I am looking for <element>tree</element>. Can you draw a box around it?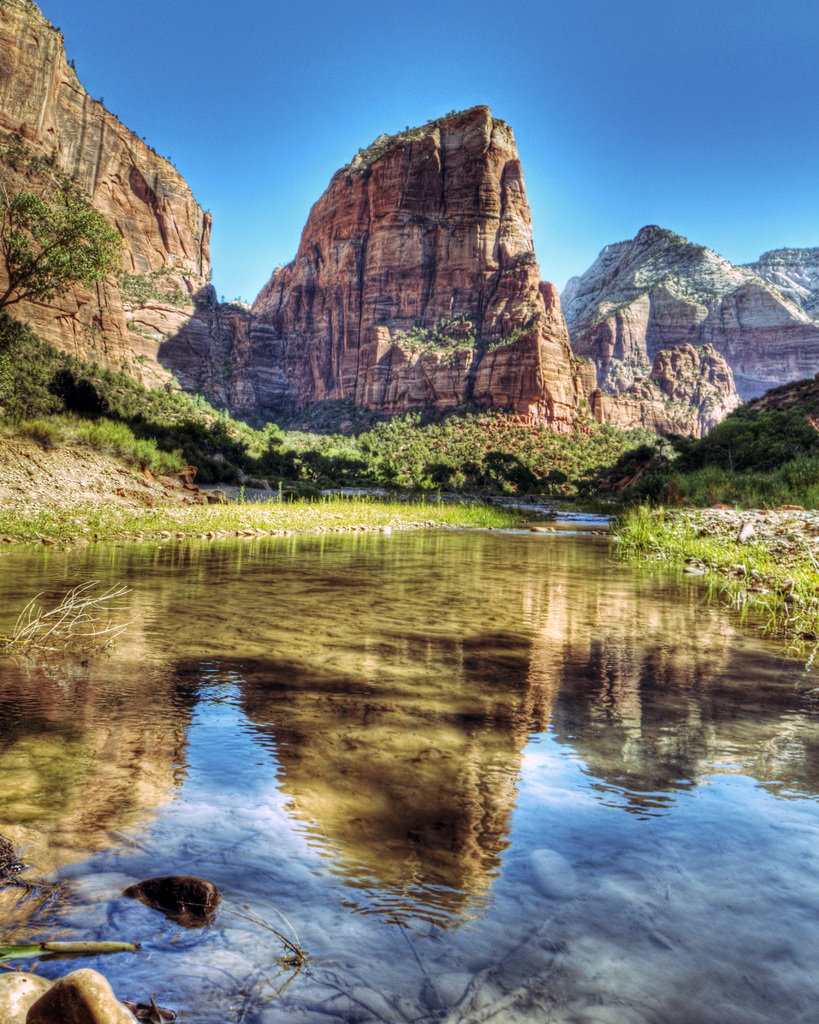
Sure, the bounding box is locate(0, 147, 143, 360).
